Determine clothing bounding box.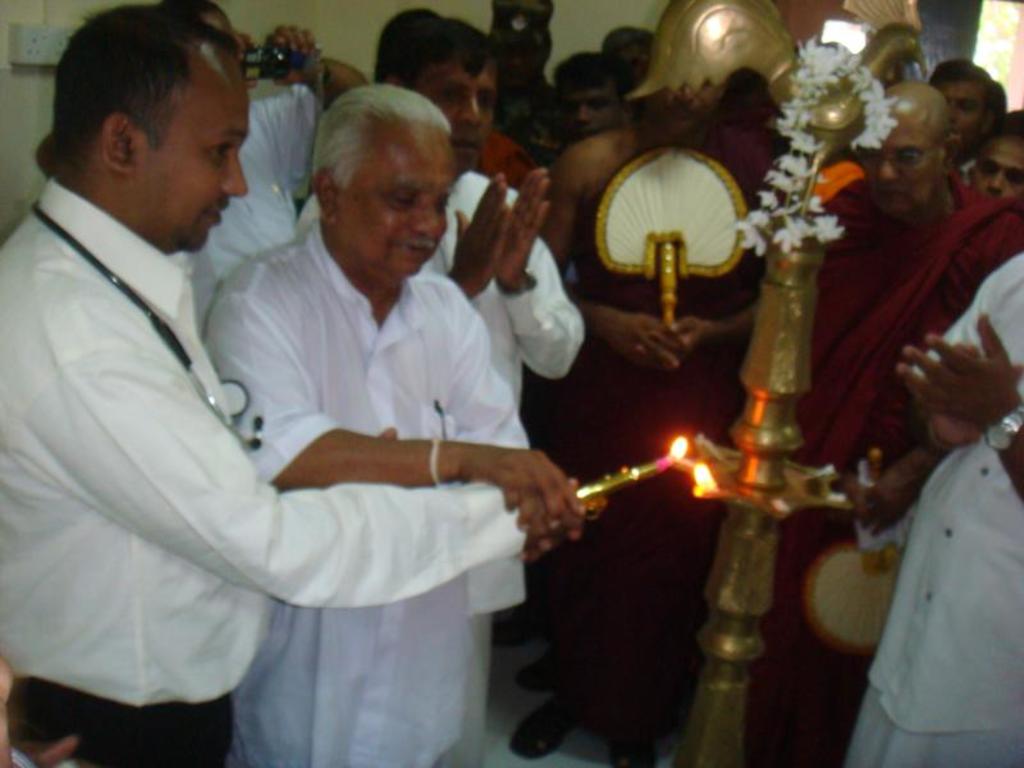
Determined: [580, 113, 783, 727].
